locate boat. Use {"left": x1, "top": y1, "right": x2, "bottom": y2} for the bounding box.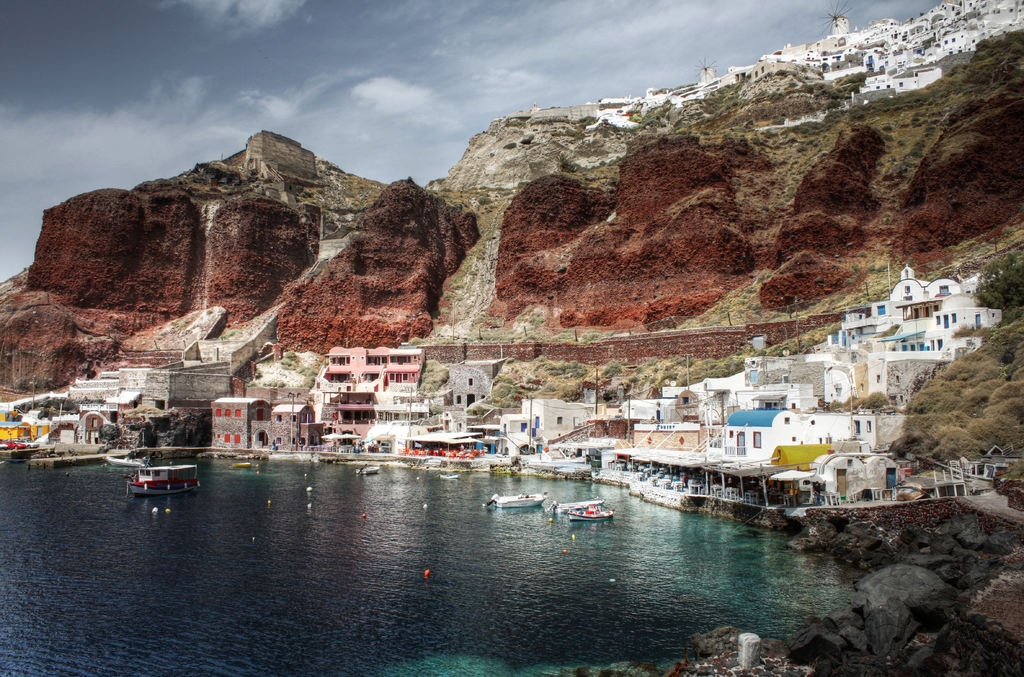
{"left": 249, "top": 451, "right": 266, "bottom": 459}.
